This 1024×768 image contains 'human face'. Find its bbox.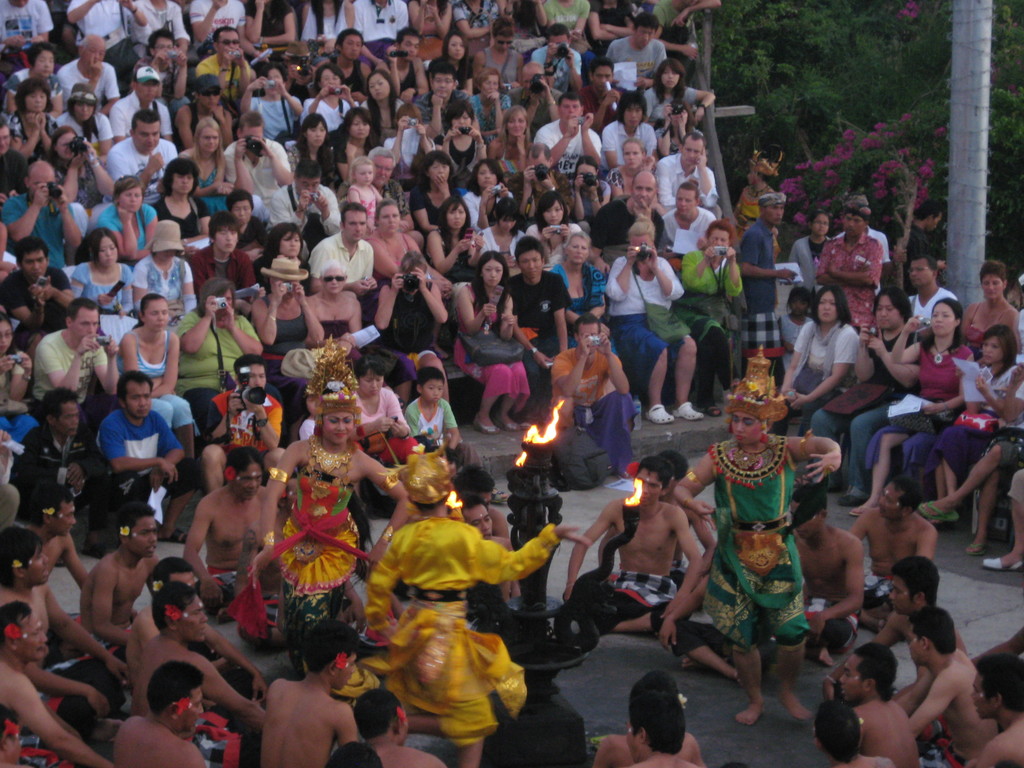
box(876, 292, 901, 330).
